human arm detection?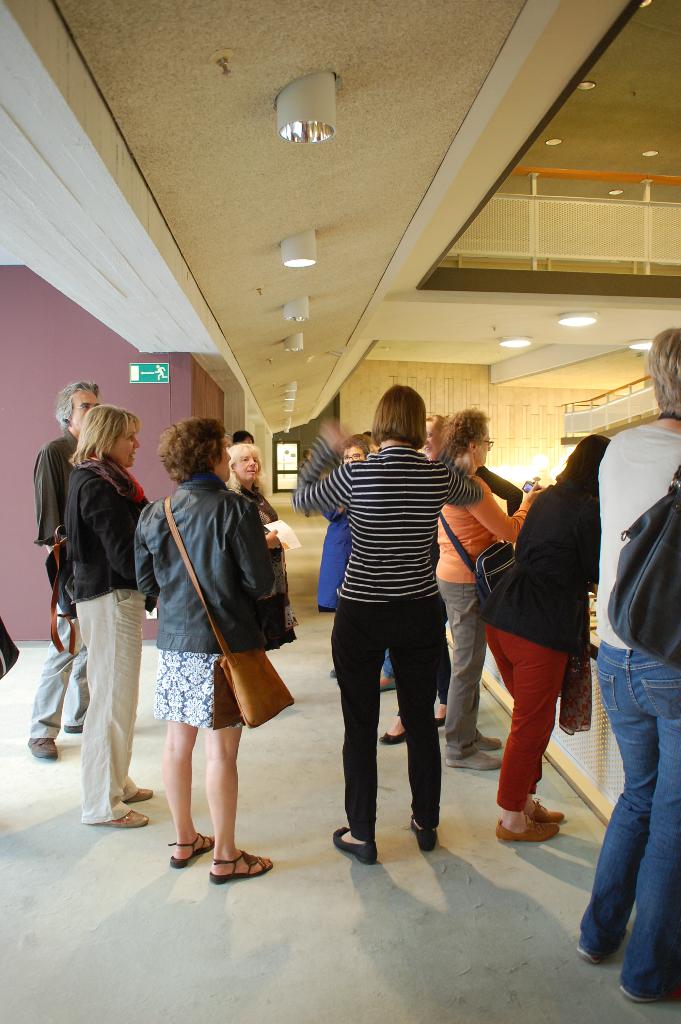
(239, 512, 277, 605)
